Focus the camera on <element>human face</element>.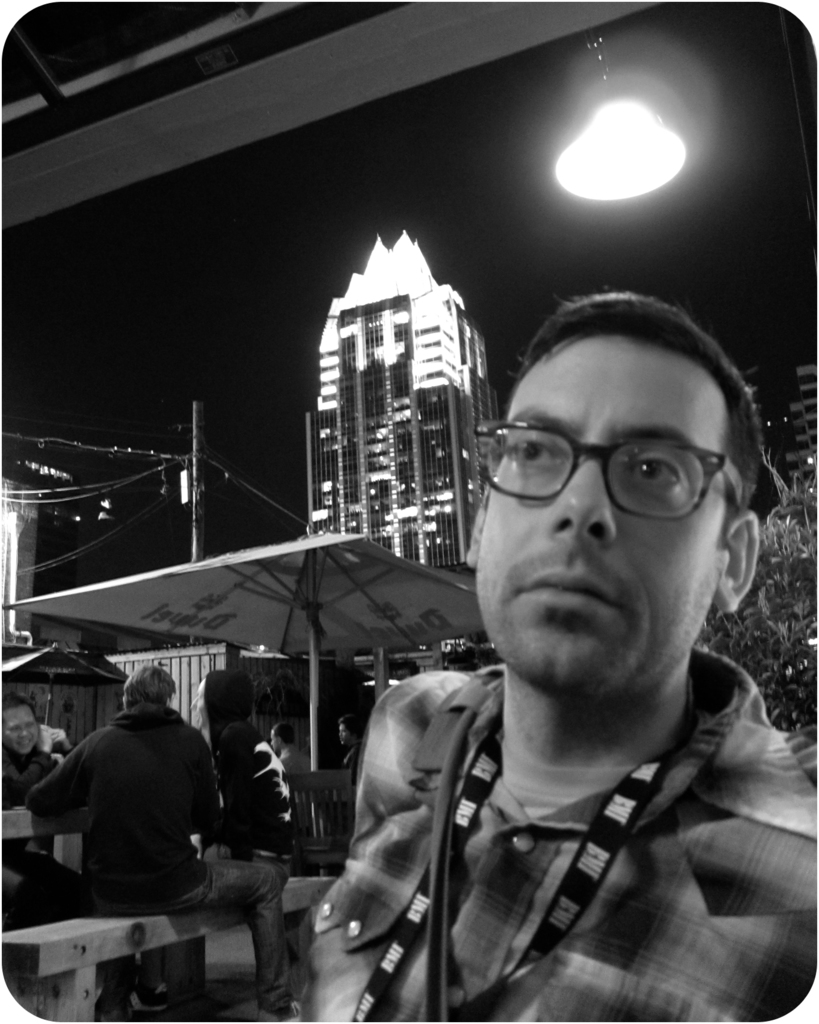
Focus region: BBox(477, 337, 720, 704).
